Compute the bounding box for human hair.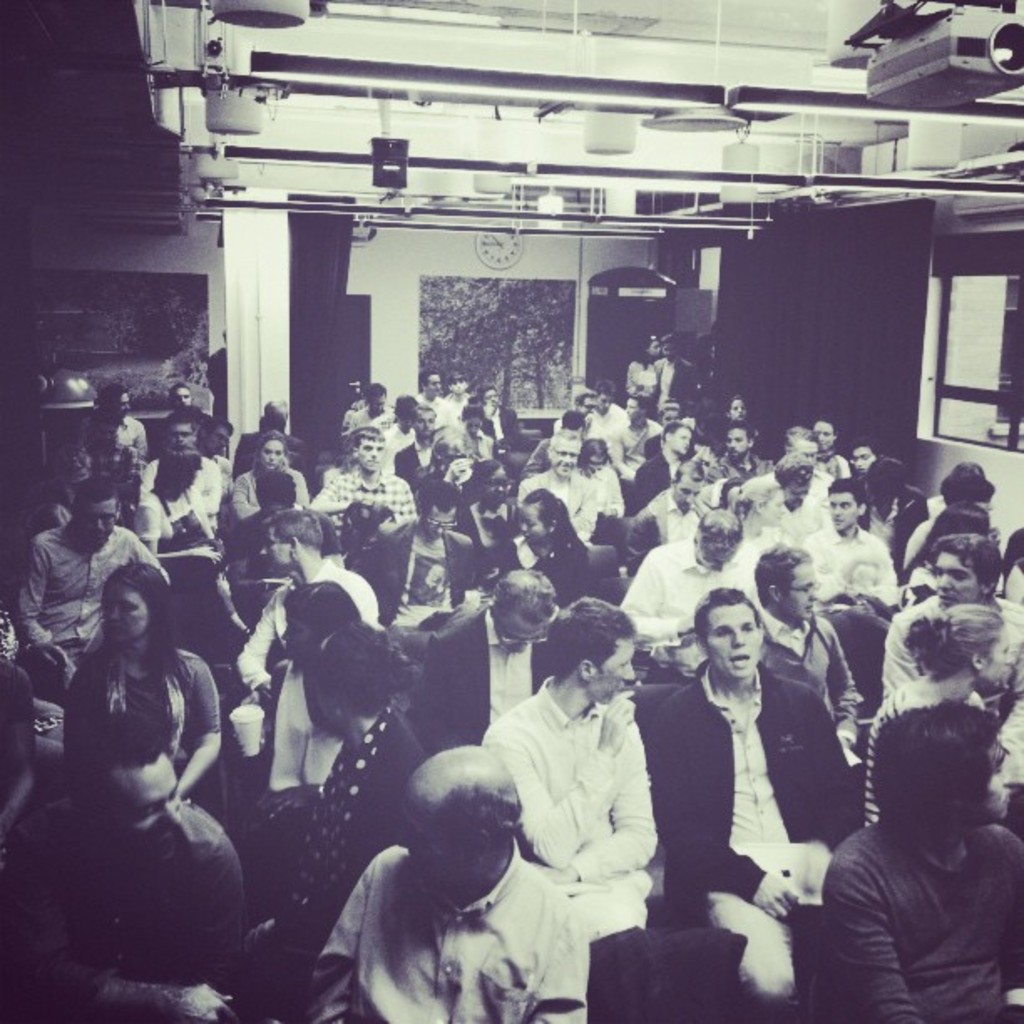
l=65, t=480, r=120, b=522.
